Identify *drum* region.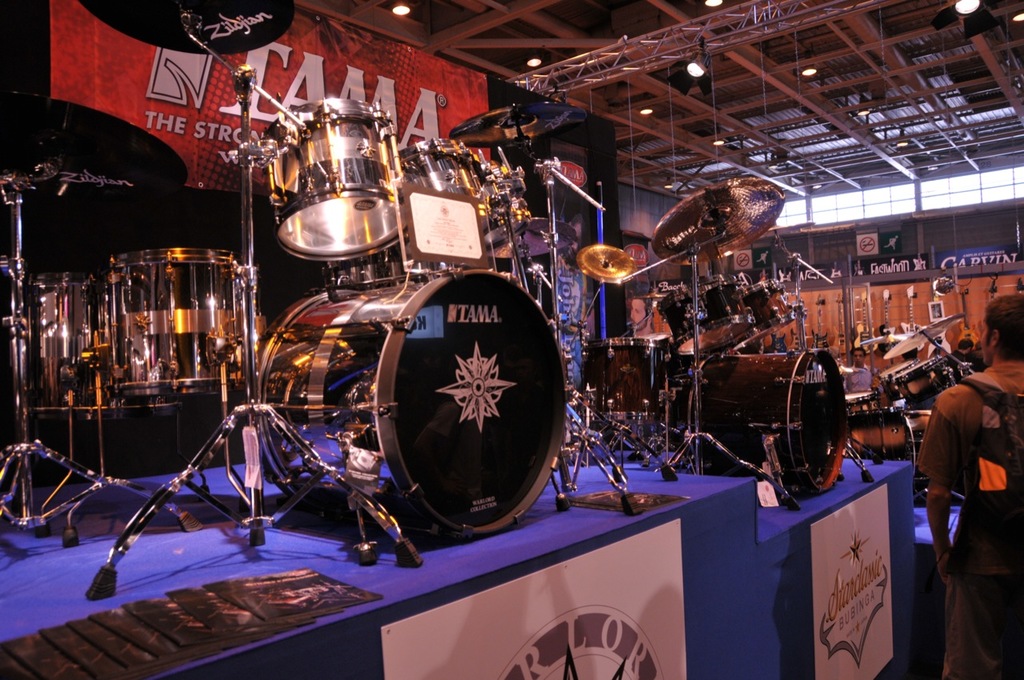
Region: (left=107, top=247, right=245, bottom=398).
